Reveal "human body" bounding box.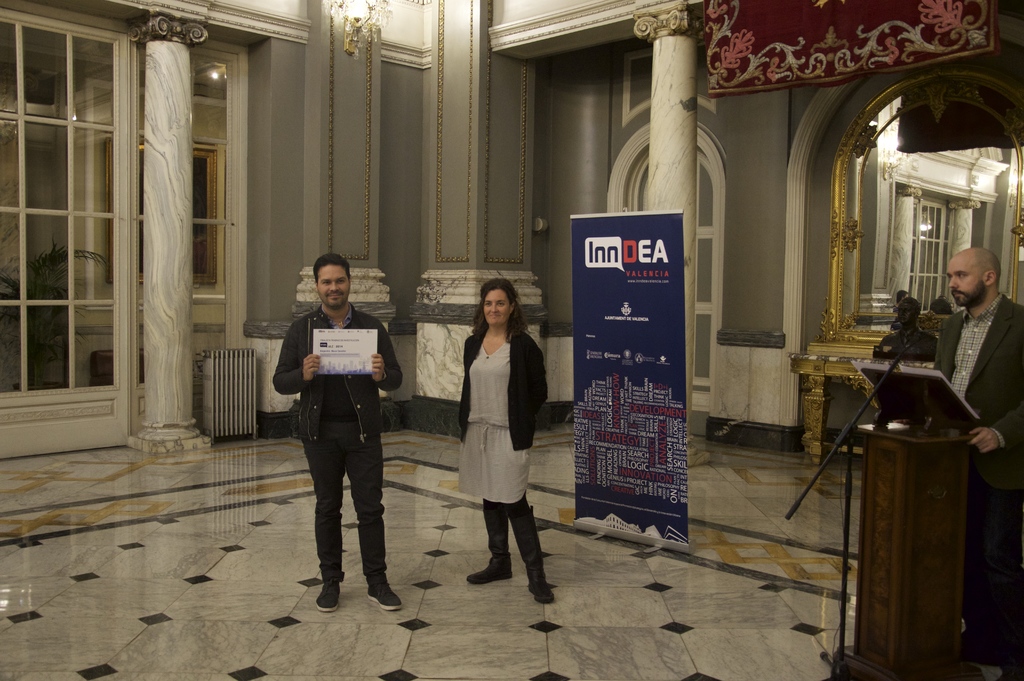
Revealed: box=[258, 241, 394, 644].
